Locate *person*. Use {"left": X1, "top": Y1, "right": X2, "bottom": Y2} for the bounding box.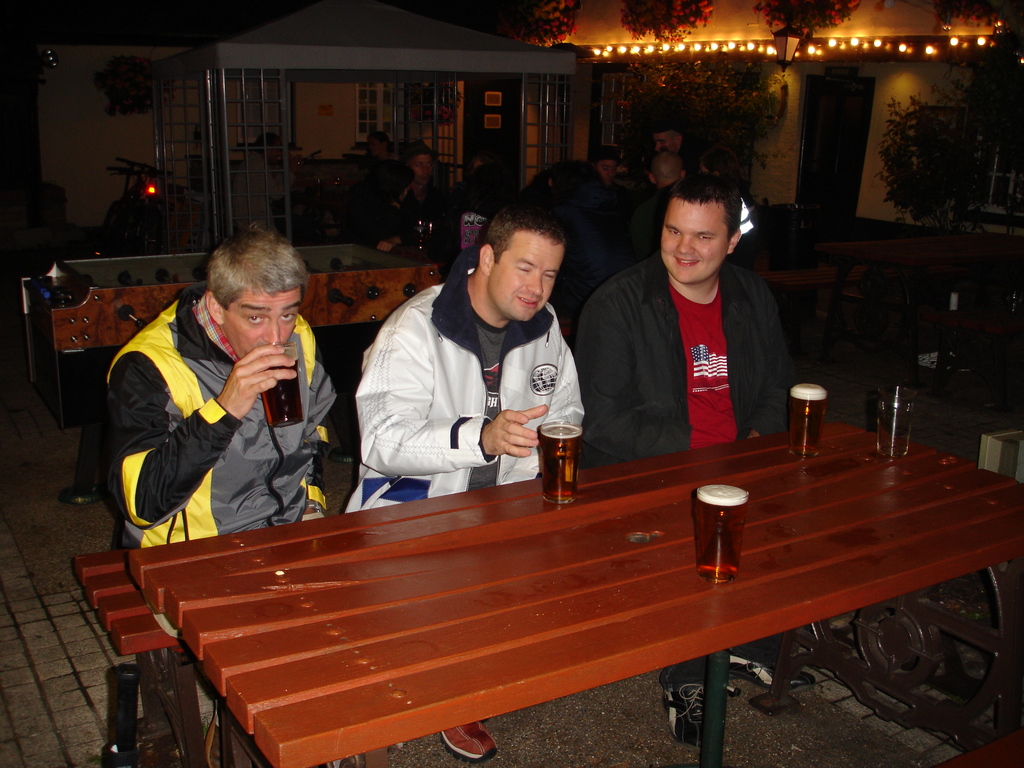
{"left": 105, "top": 220, "right": 360, "bottom": 757}.
